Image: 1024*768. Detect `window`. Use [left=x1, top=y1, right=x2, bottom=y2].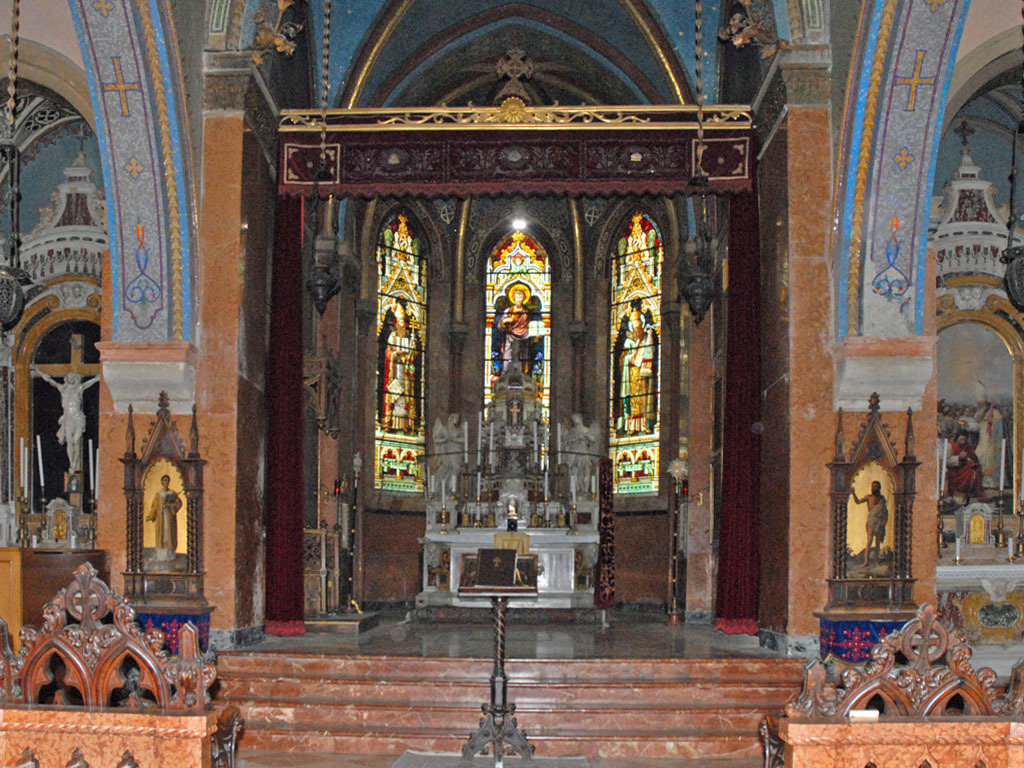
[left=596, top=208, right=674, bottom=502].
